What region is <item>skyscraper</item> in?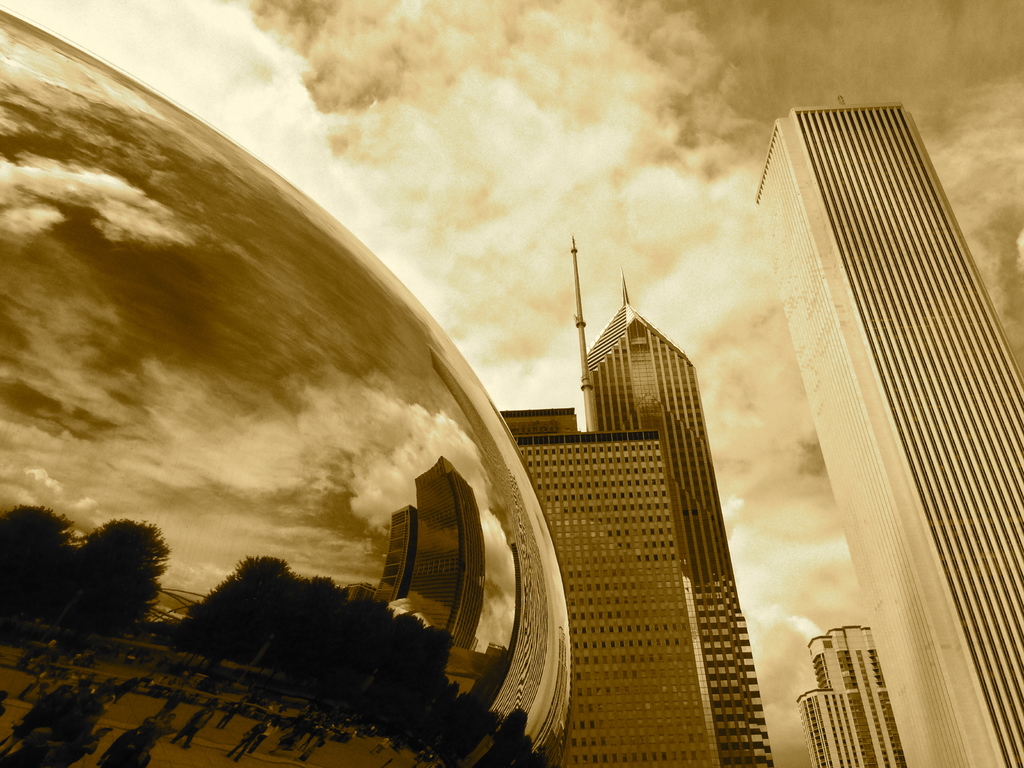
{"left": 583, "top": 268, "right": 779, "bottom": 767}.
